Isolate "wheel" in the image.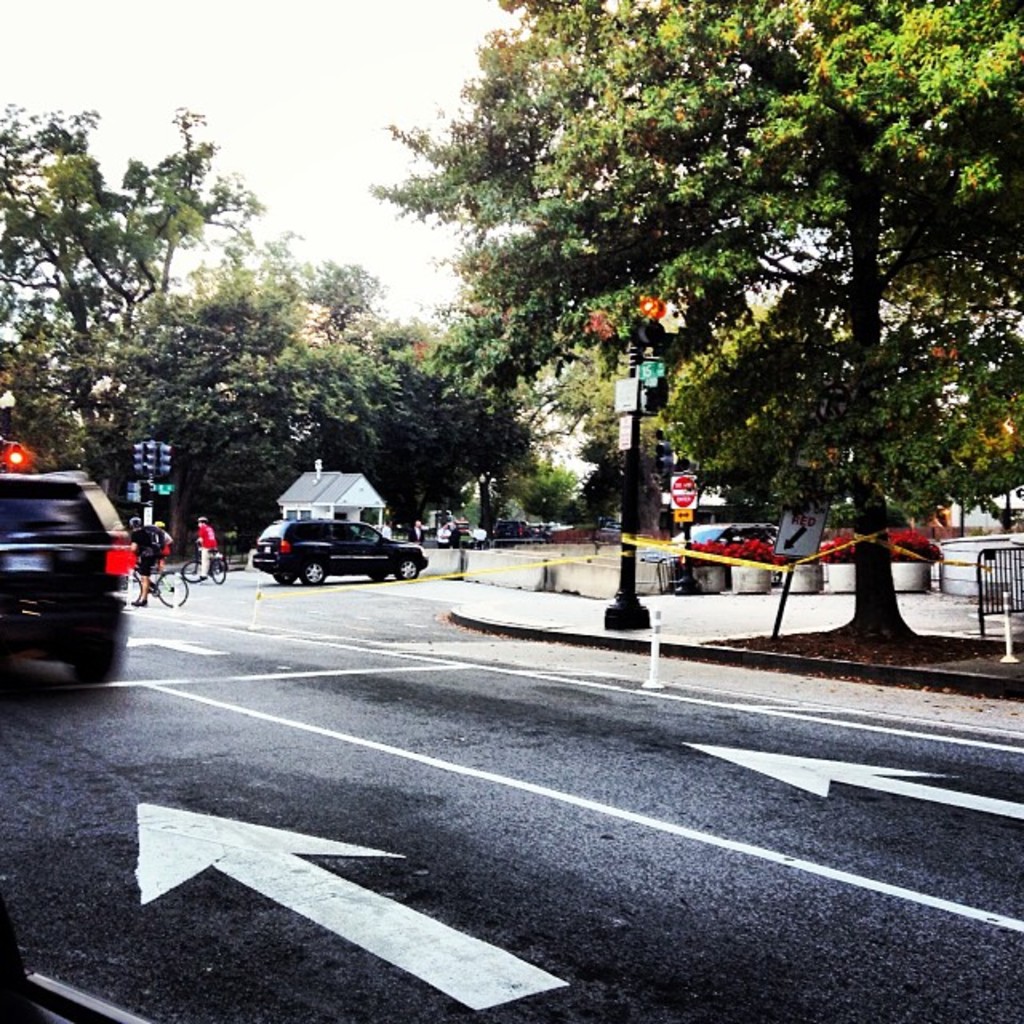
Isolated region: pyautogui.locateOnScreen(299, 562, 328, 587).
